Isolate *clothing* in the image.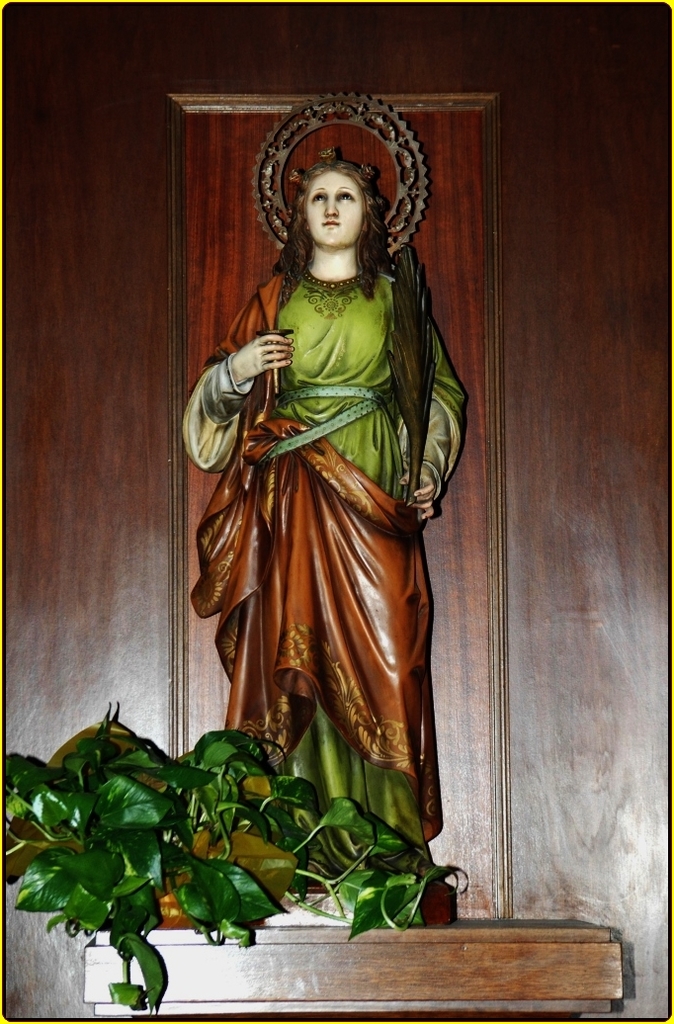
Isolated region: 161,264,486,879.
